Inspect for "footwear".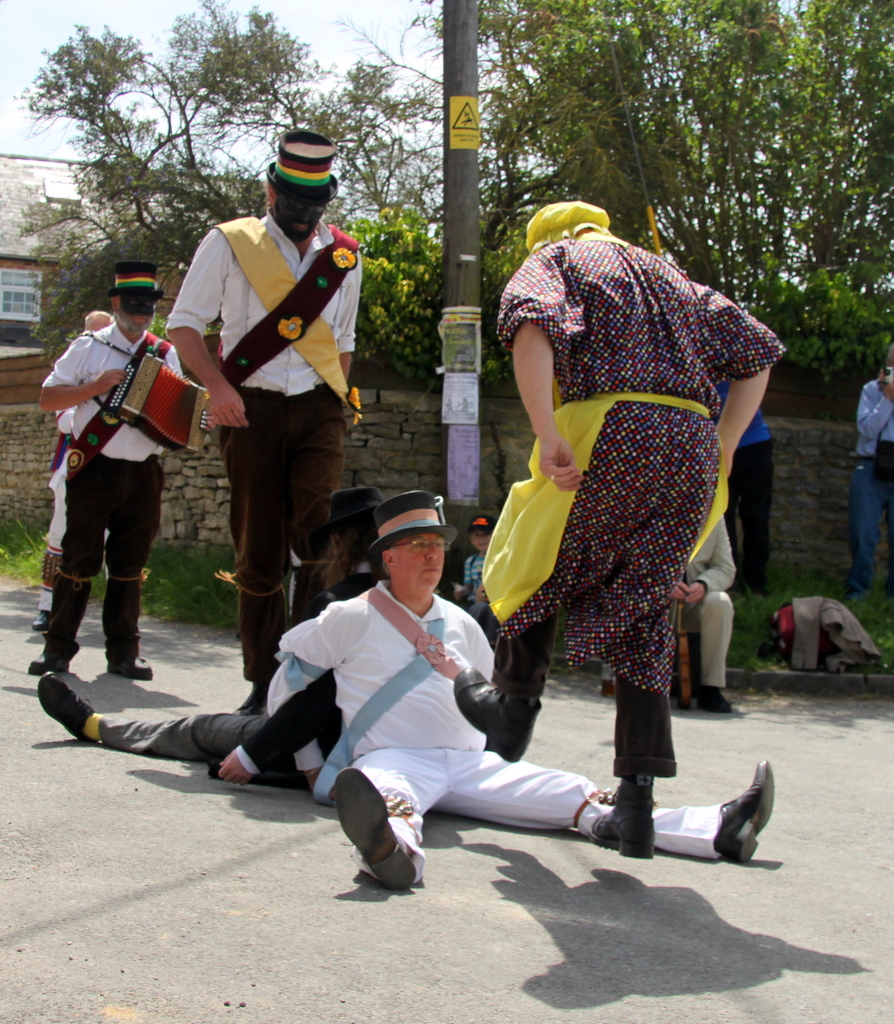
Inspection: (x1=592, y1=774, x2=660, y2=863).
